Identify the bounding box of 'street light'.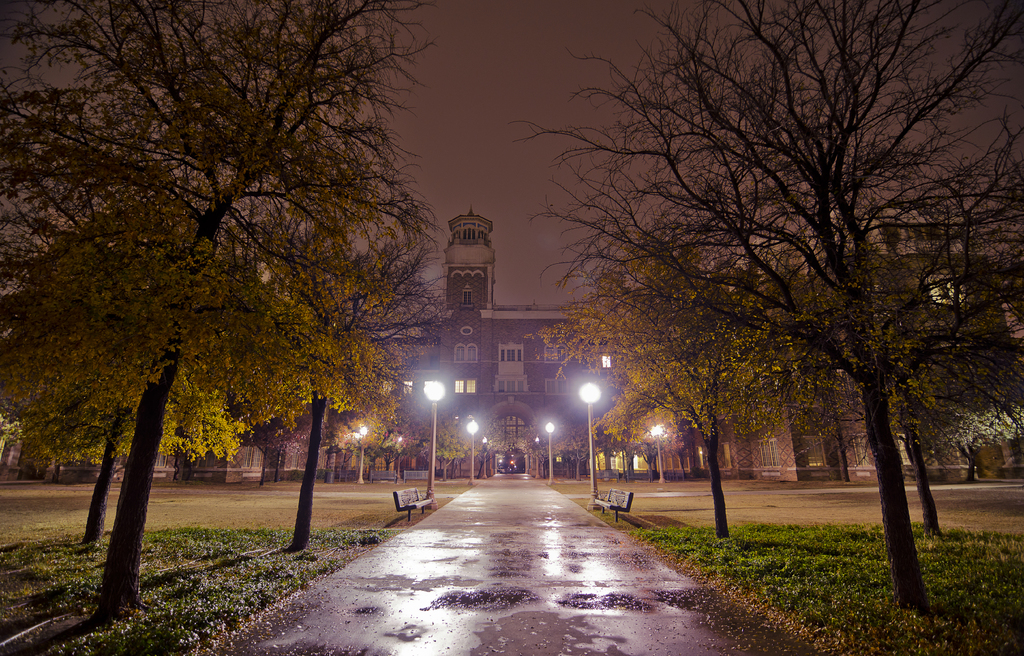
{"left": 424, "top": 384, "right": 441, "bottom": 509}.
